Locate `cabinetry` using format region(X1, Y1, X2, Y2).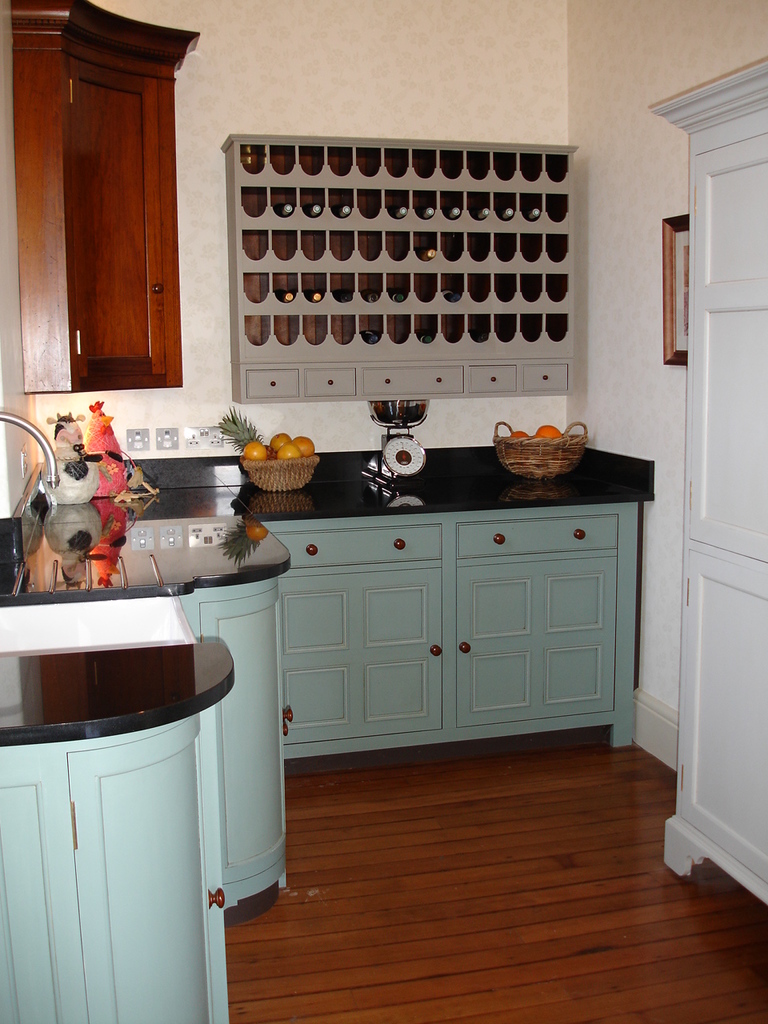
region(269, 522, 445, 754).
